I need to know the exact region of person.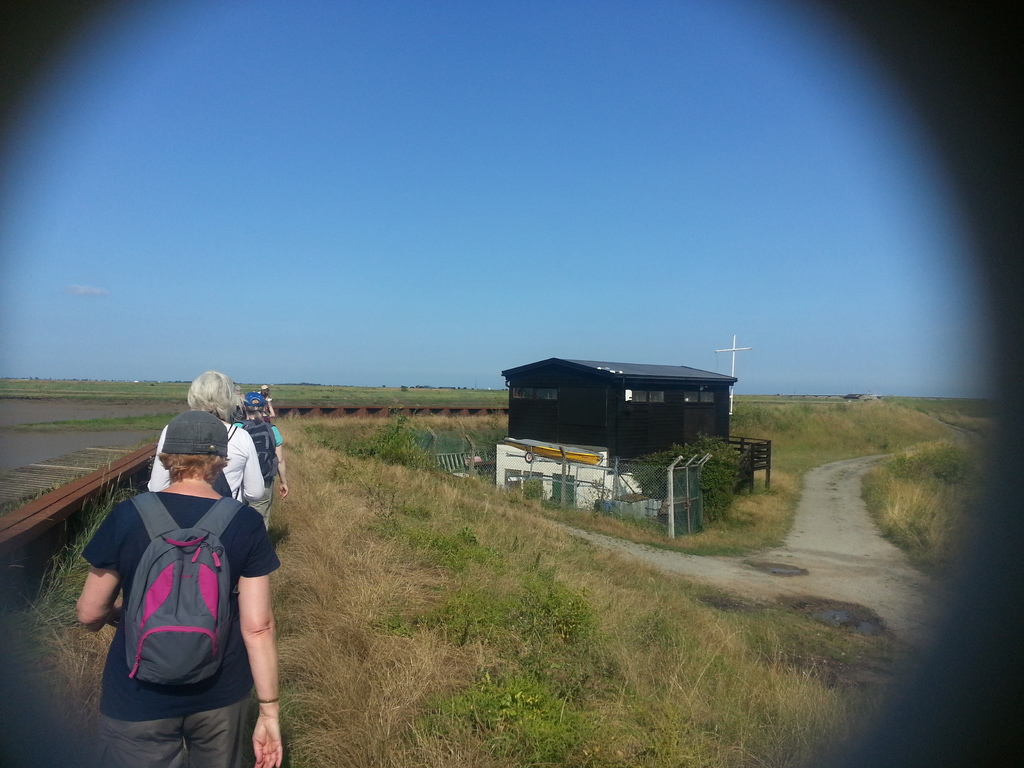
Region: locate(138, 363, 273, 515).
